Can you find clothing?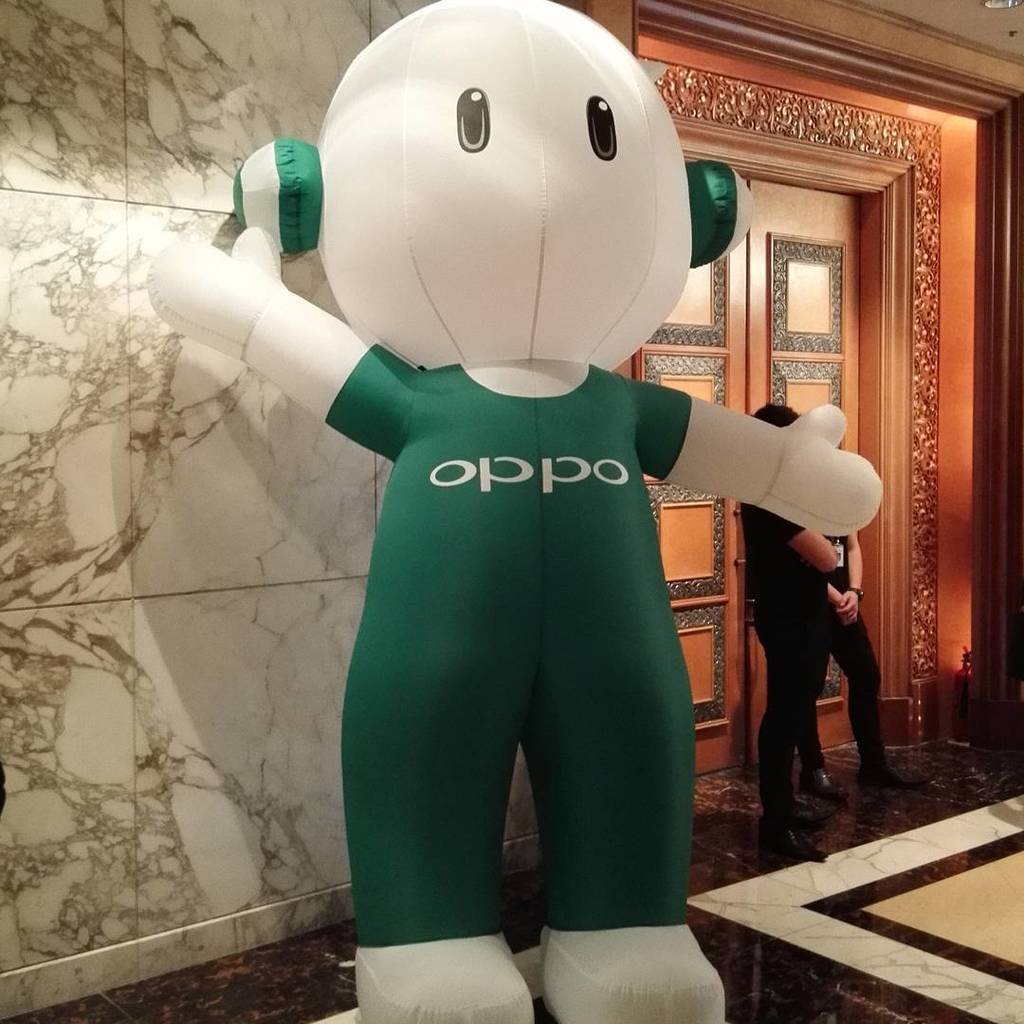
Yes, bounding box: [800,524,878,757].
